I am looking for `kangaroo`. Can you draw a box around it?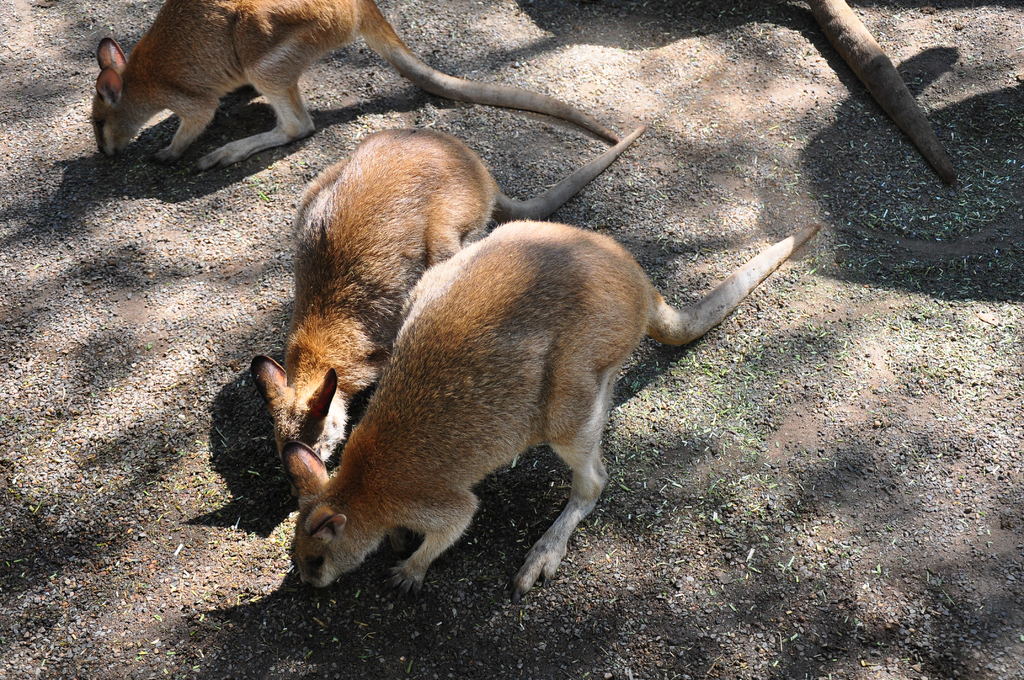
Sure, the bounding box is 281:222:817:594.
